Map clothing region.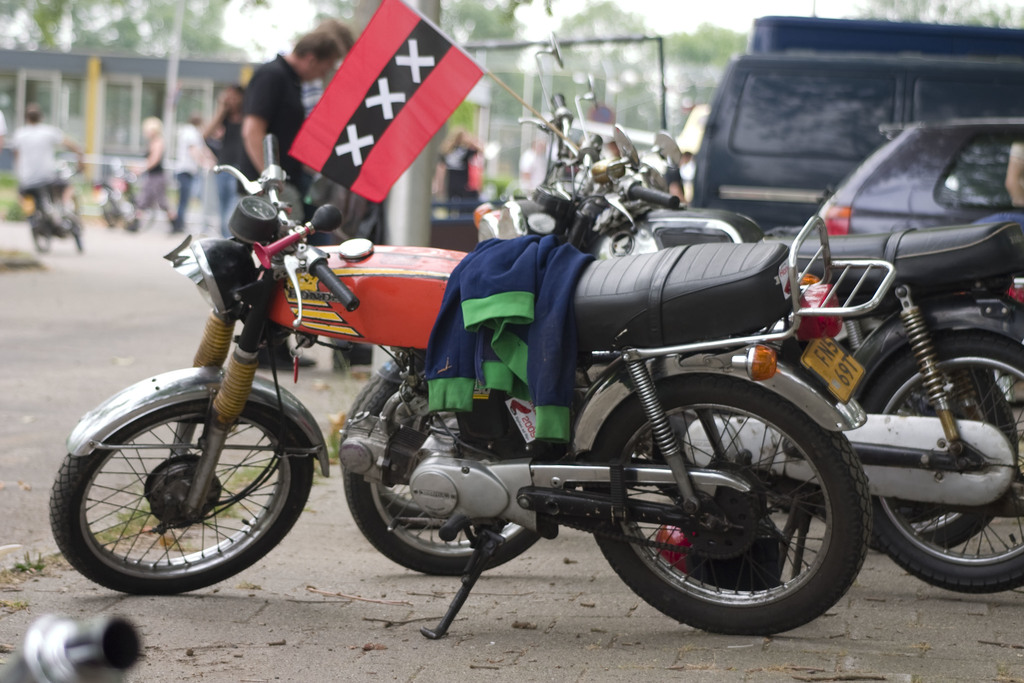
Mapped to bbox=(178, 125, 191, 224).
